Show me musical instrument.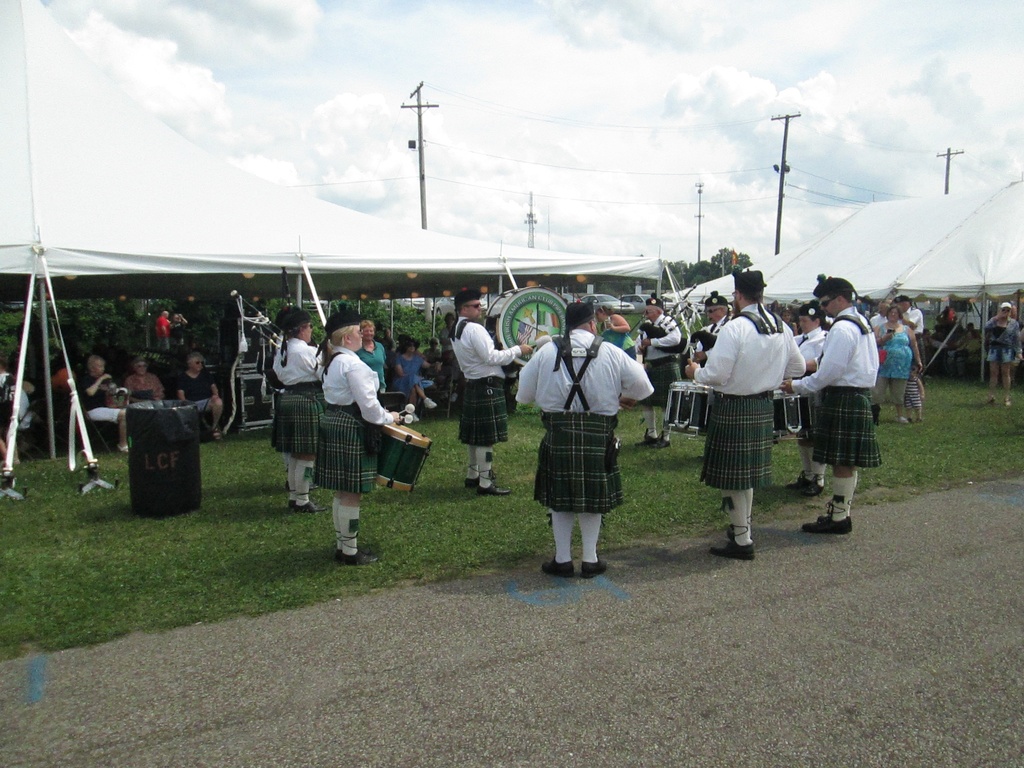
musical instrument is here: (left=769, top=387, right=815, bottom=442).
